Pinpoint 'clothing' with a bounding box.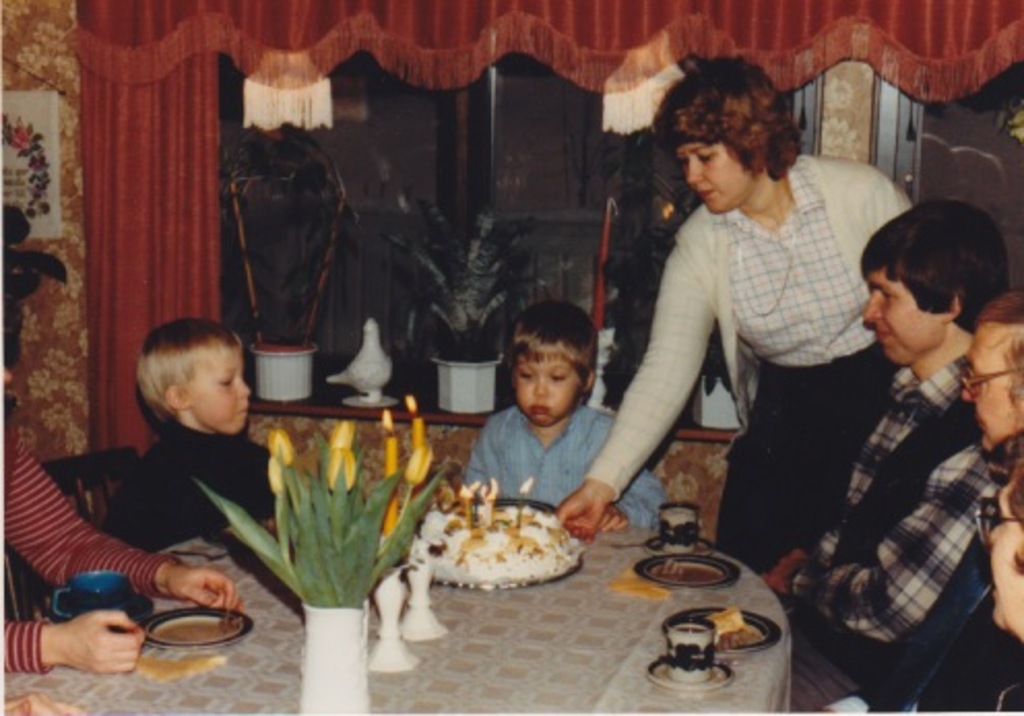
(x1=462, y1=394, x2=663, y2=530).
